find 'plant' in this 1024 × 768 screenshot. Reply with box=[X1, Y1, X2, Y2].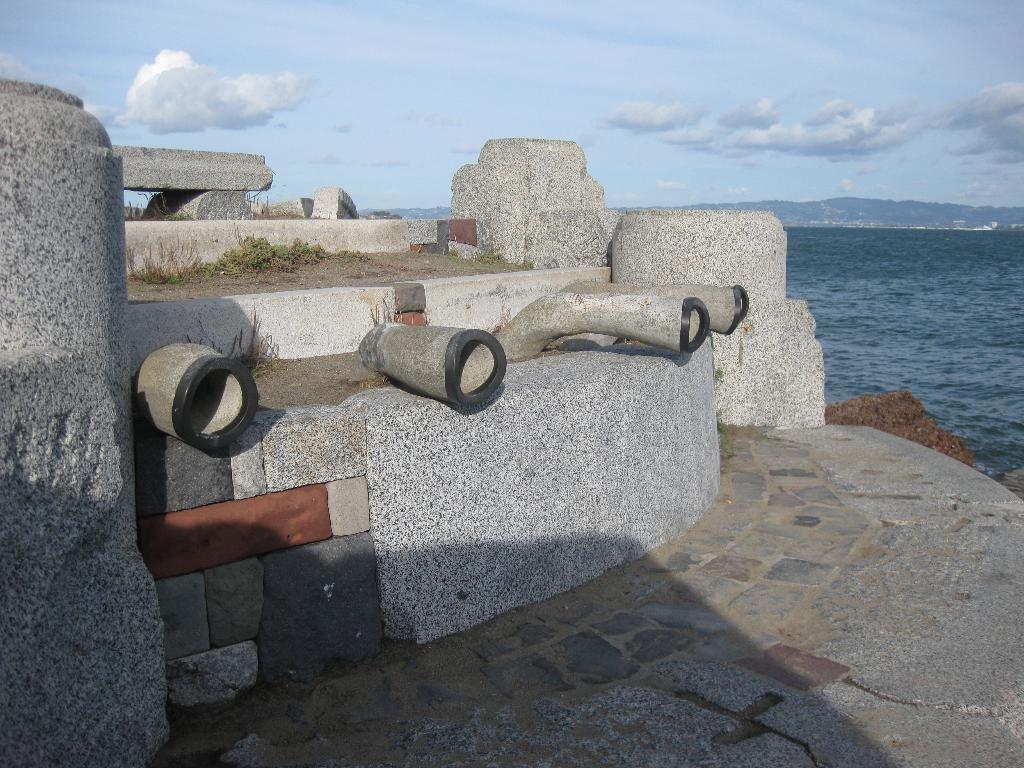
box=[713, 359, 729, 400].
